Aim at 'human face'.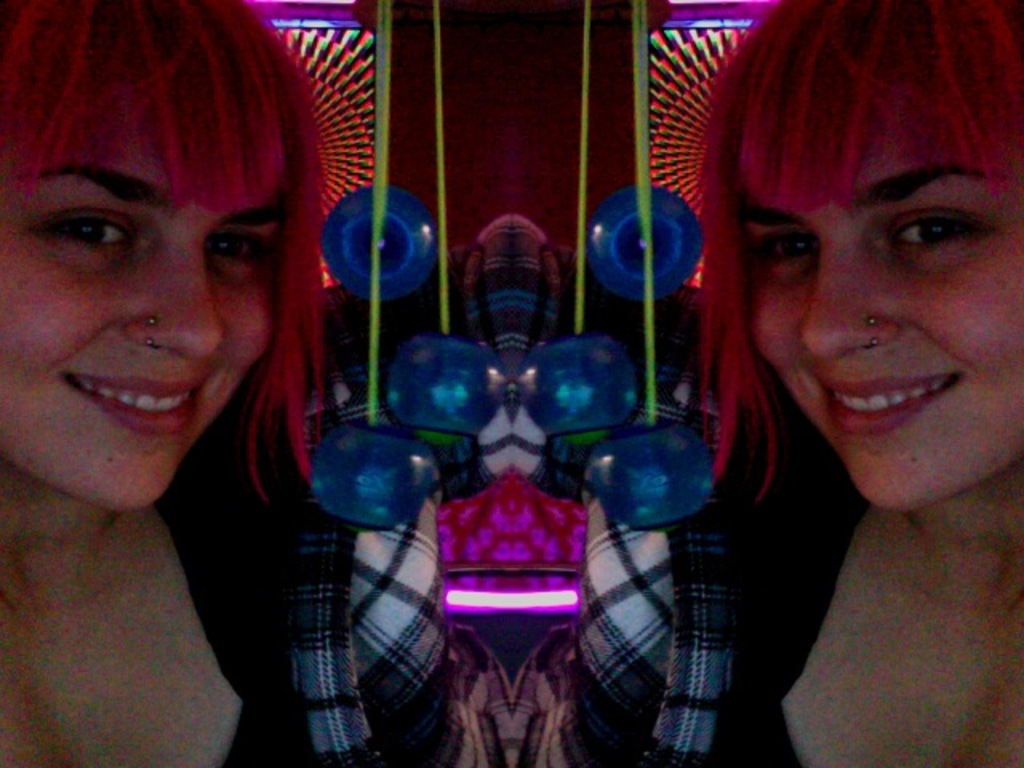
Aimed at detection(0, 86, 278, 504).
